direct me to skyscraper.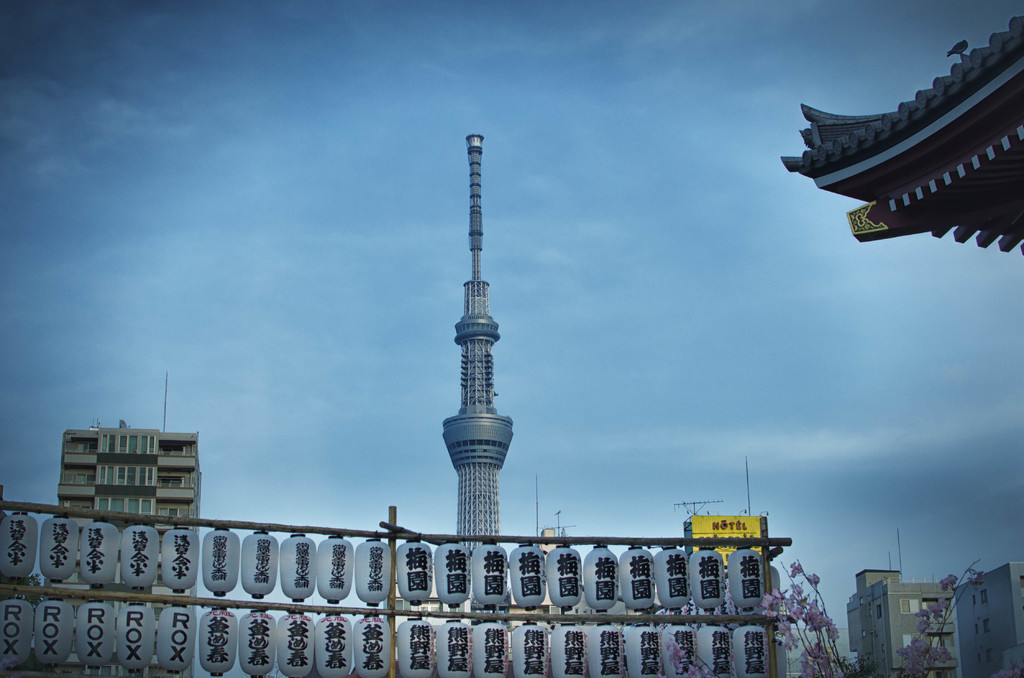
Direction: [left=53, top=411, right=211, bottom=677].
